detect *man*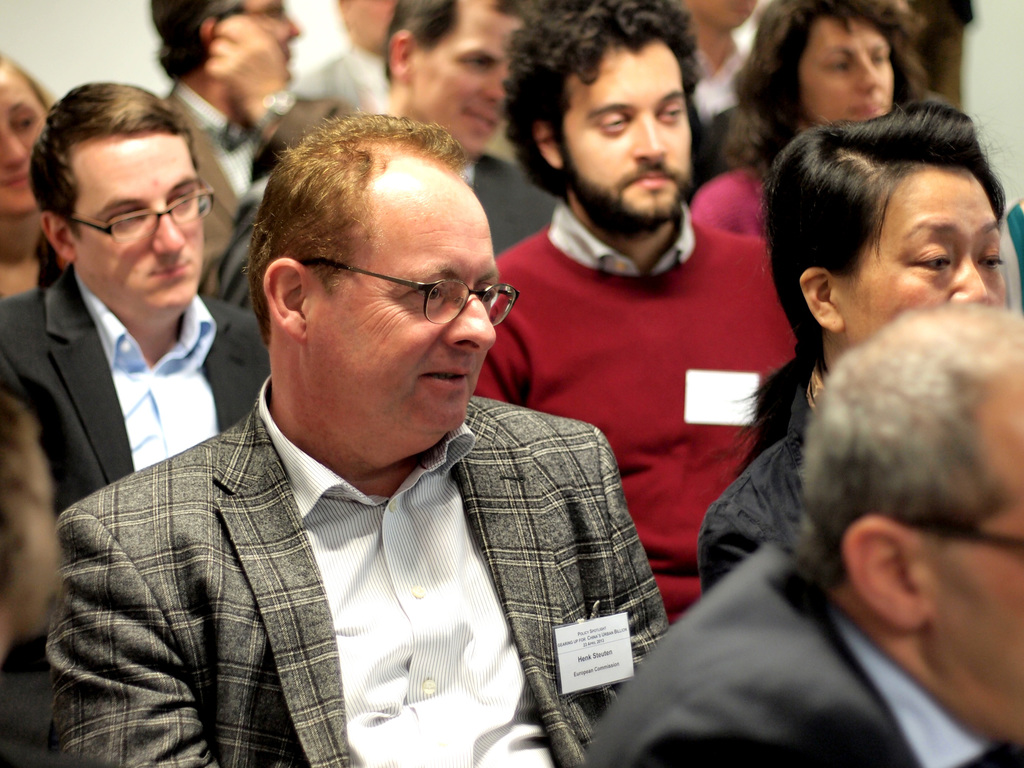
0 62 284 584
